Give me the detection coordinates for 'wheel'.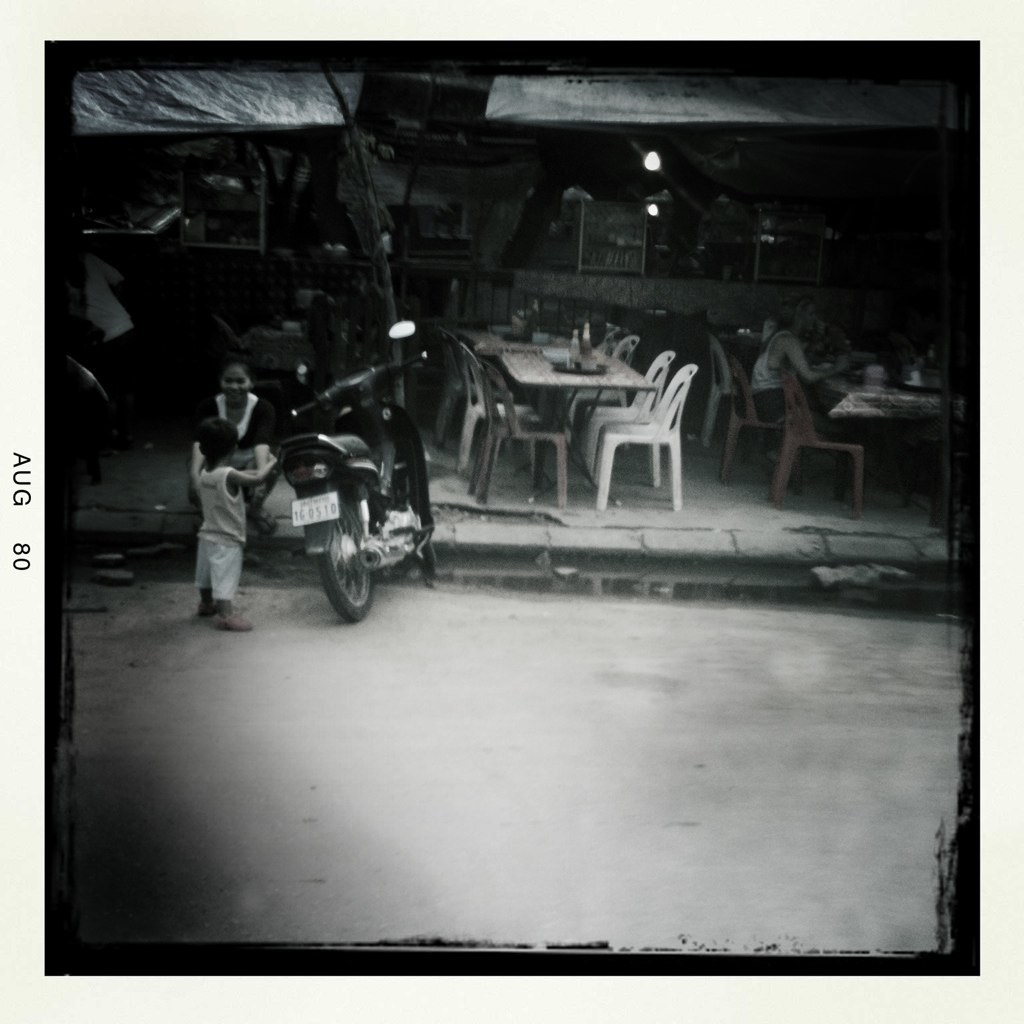
bbox=[312, 500, 381, 610].
